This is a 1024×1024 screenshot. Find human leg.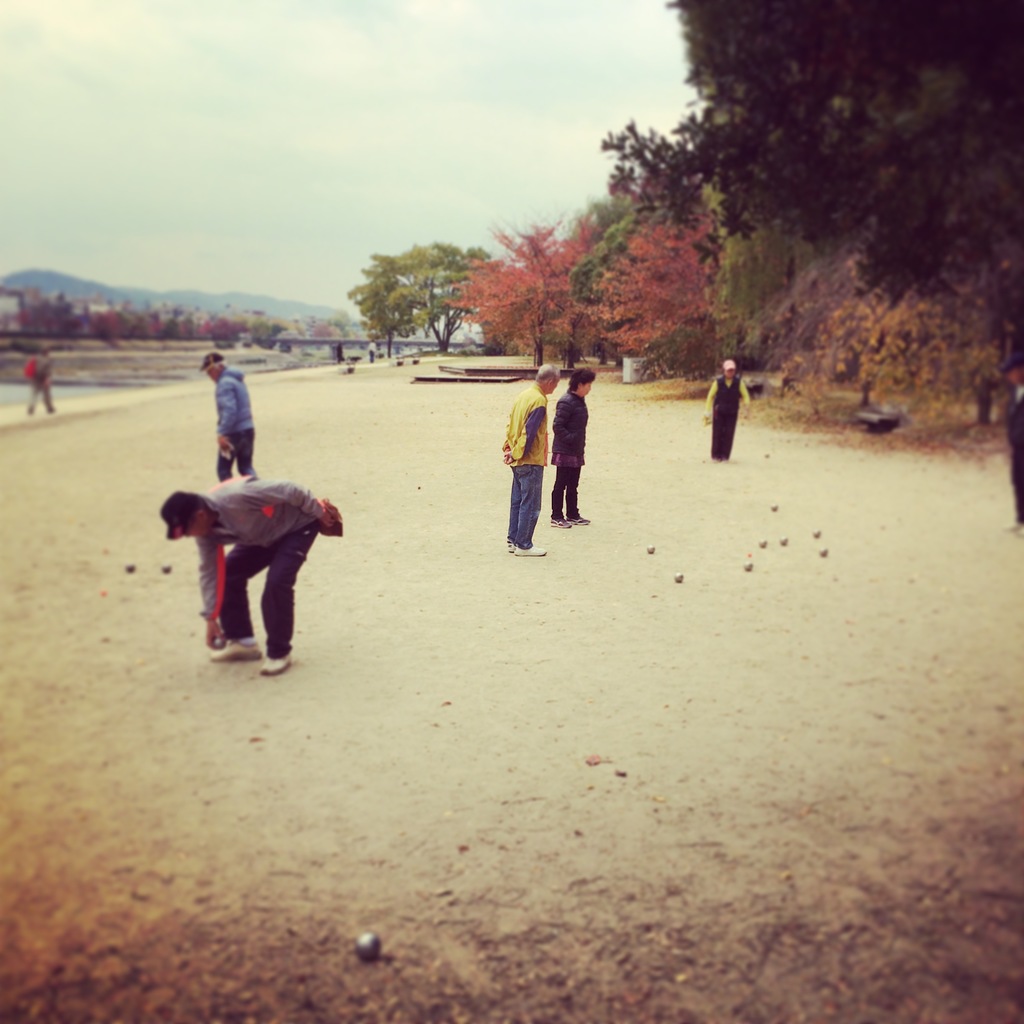
Bounding box: [x1=508, y1=473, x2=516, y2=550].
